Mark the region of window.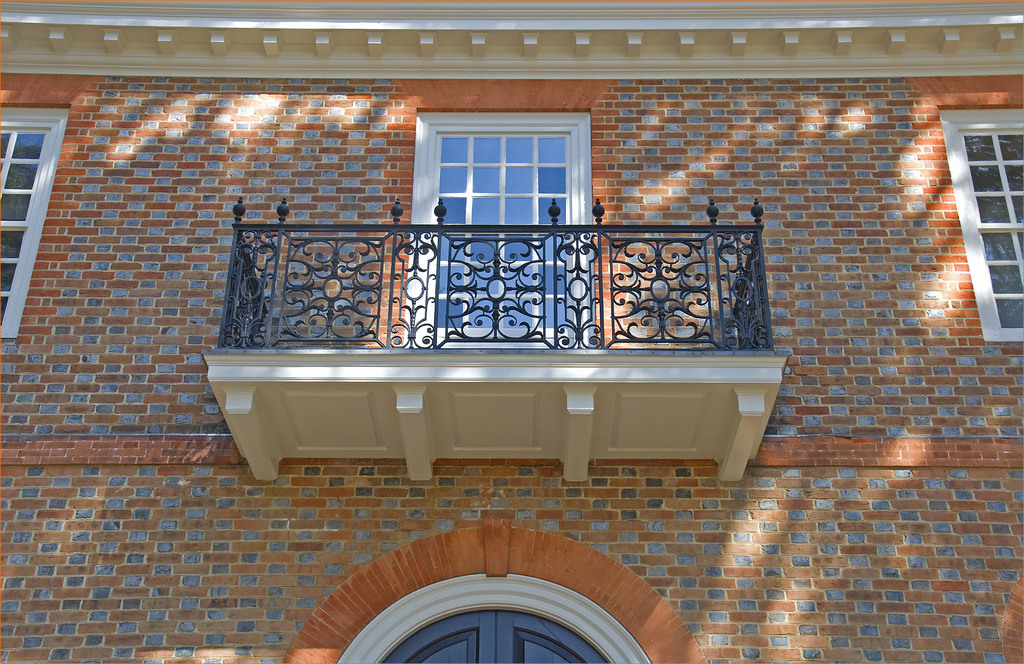
Region: BBox(0, 106, 72, 337).
